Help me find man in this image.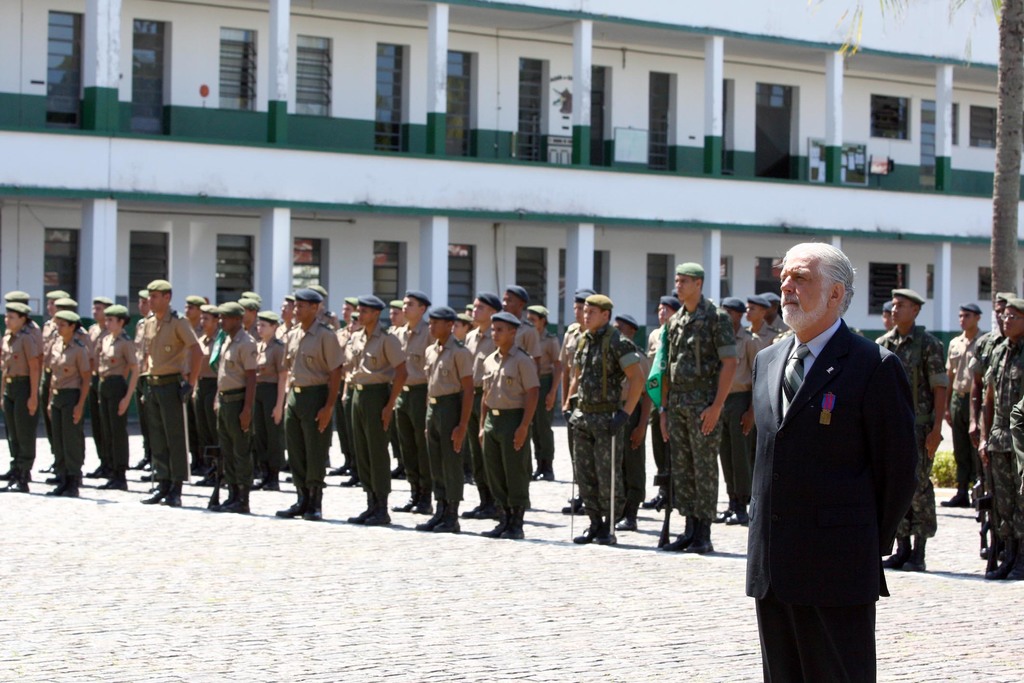
Found it: left=137, top=282, right=199, bottom=504.
